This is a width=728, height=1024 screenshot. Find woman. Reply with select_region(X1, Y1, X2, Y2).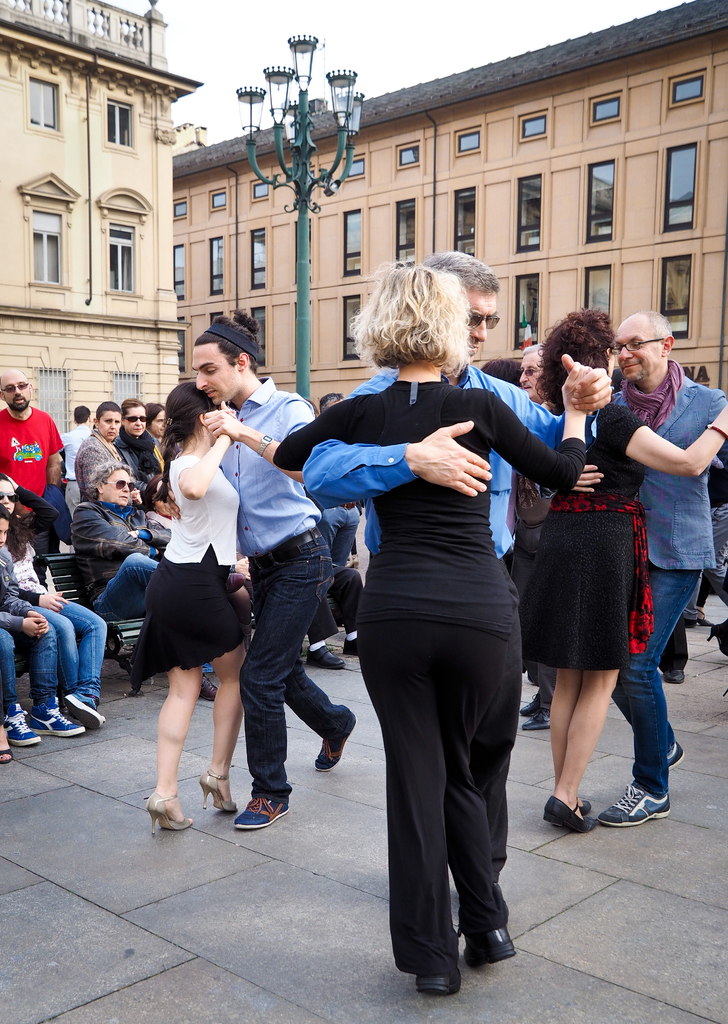
select_region(134, 332, 284, 833).
